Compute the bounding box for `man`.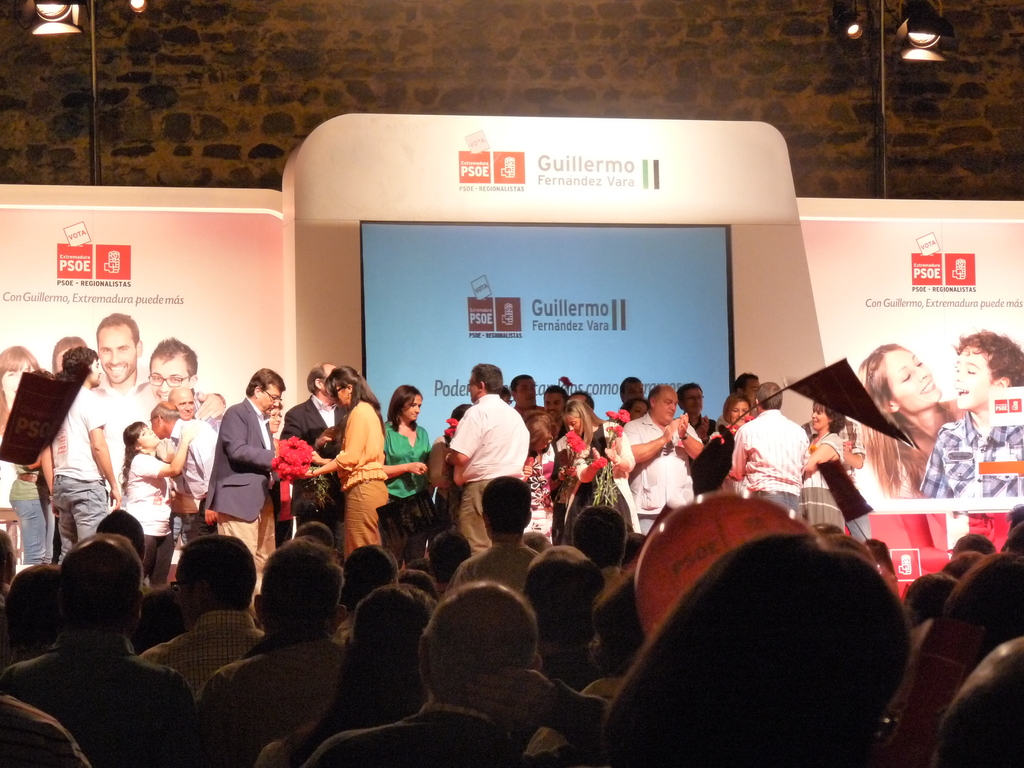
54 346 121 560.
